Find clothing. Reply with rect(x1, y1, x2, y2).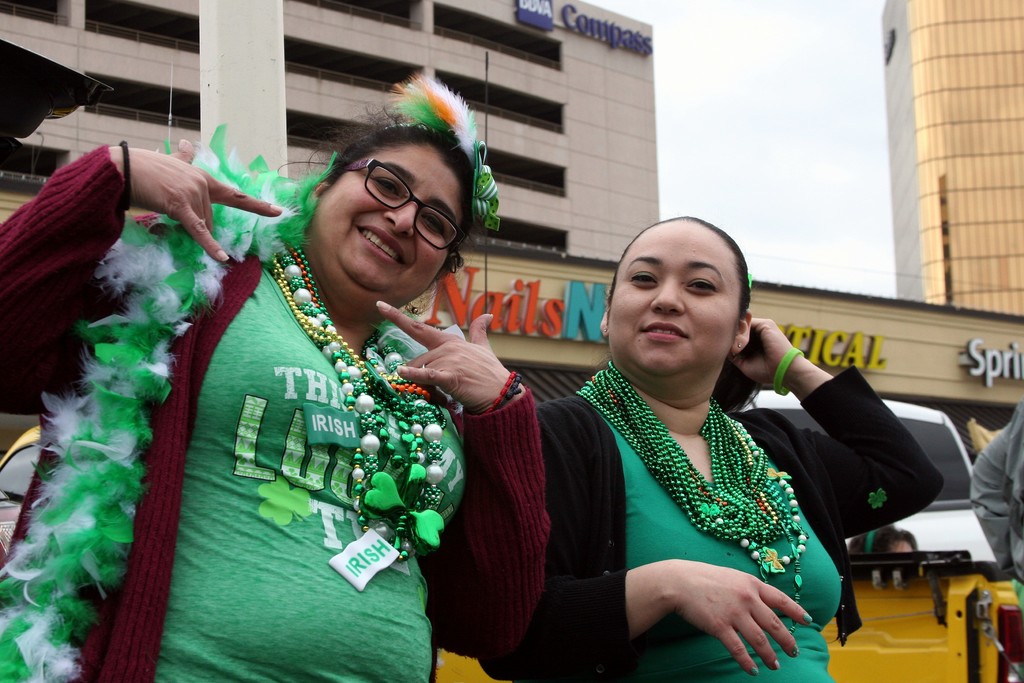
rect(0, 142, 555, 682).
